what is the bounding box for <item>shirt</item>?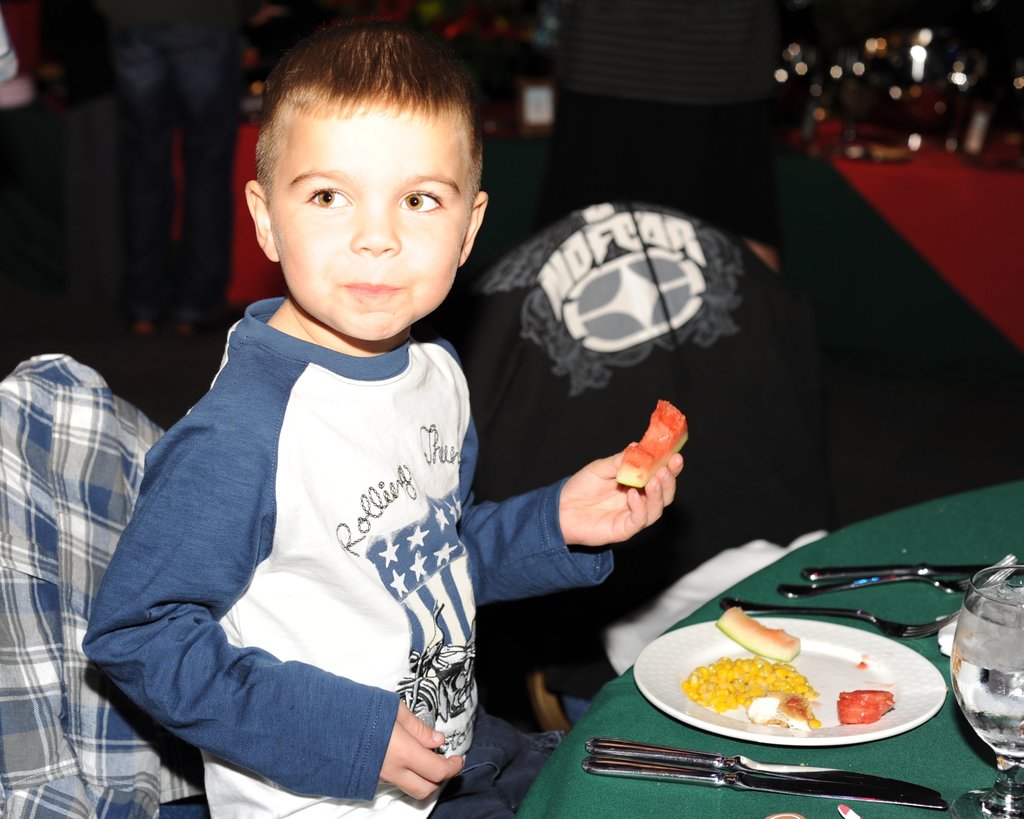
<box>0,354,204,818</box>.
